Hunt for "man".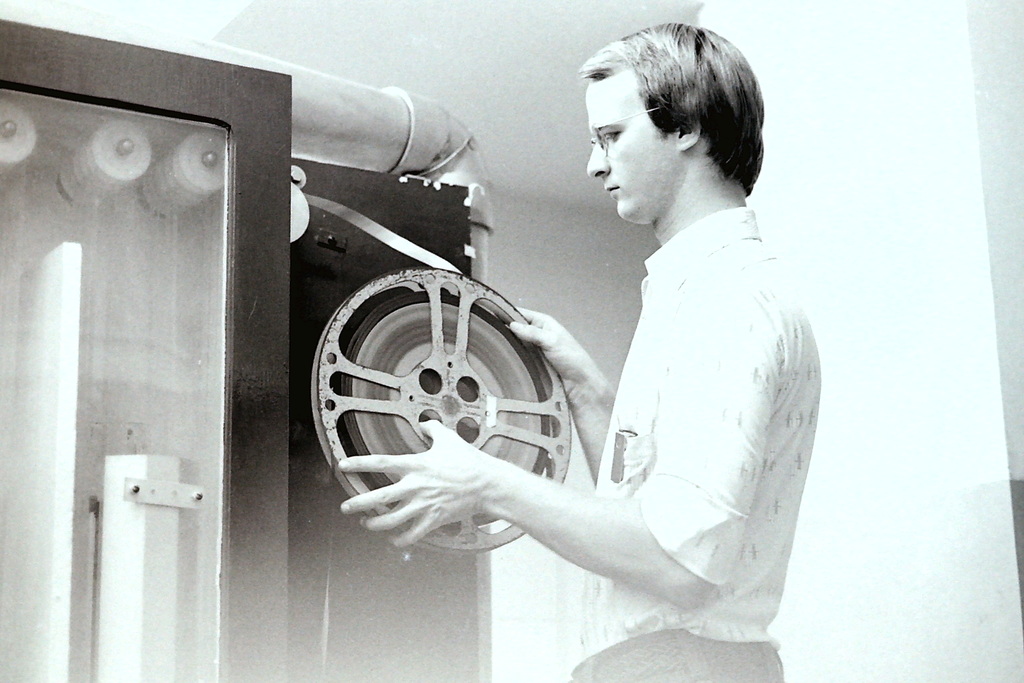
Hunted down at (left=478, top=17, right=841, bottom=681).
